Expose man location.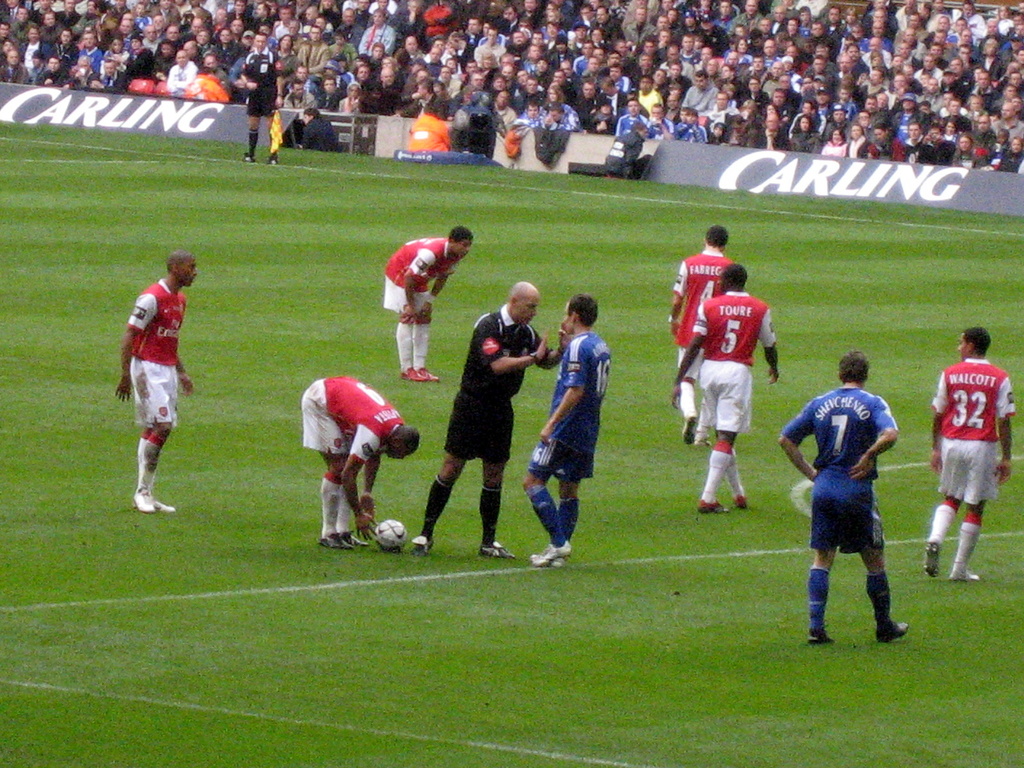
Exposed at bbox=(410, 280, 572, 560).
